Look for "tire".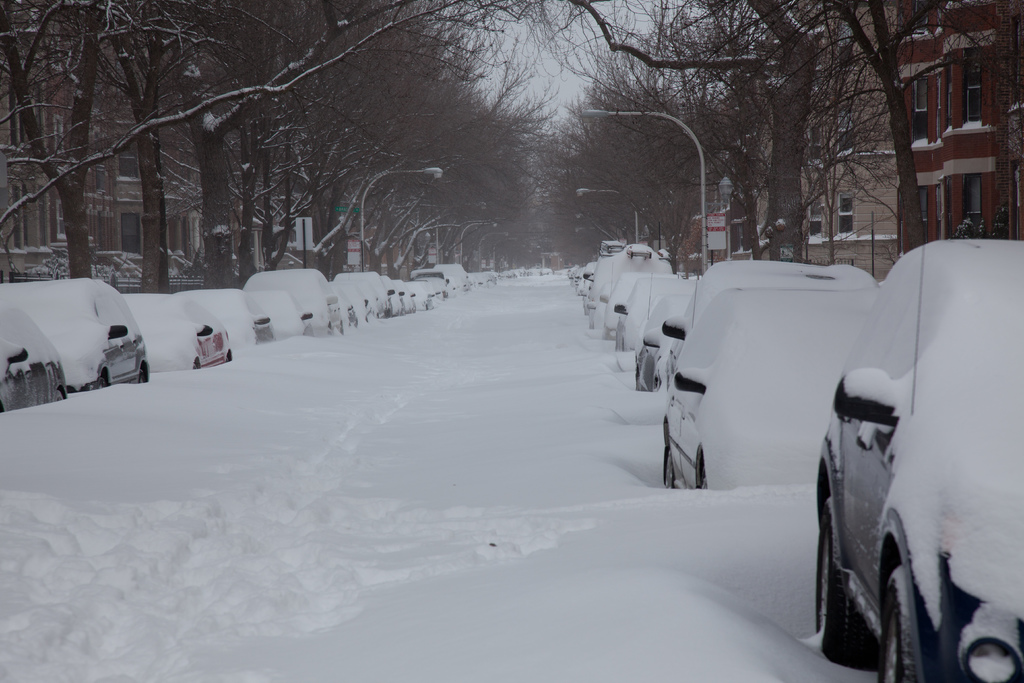
Found: BBox(700, 469, 707, 490).
